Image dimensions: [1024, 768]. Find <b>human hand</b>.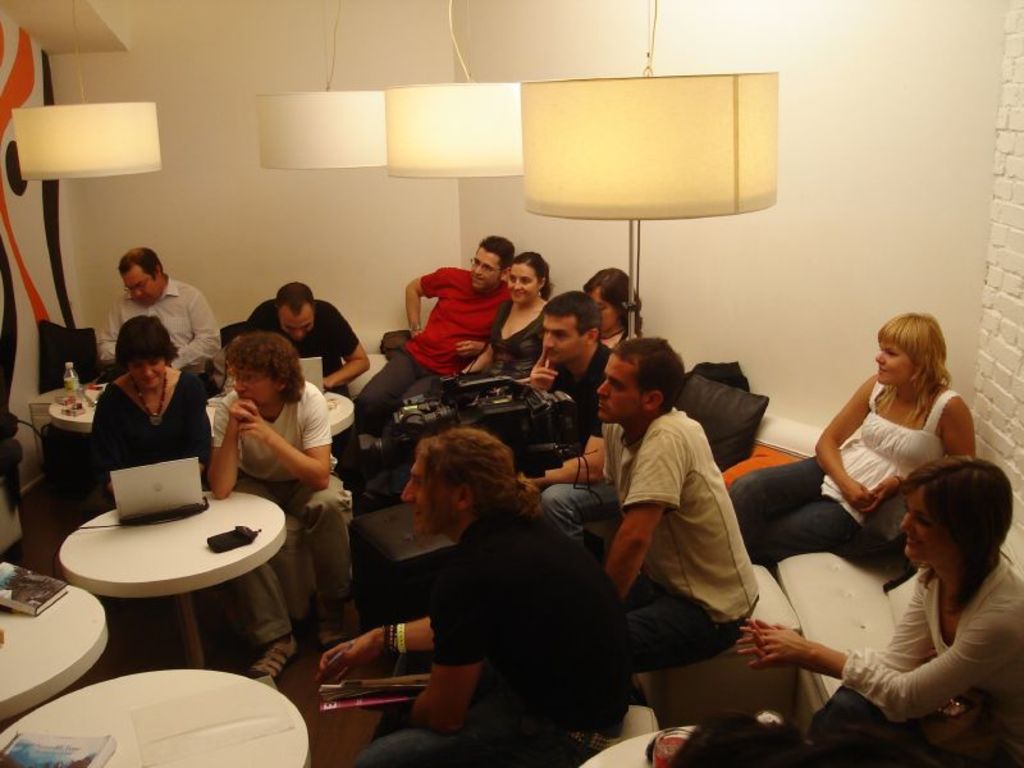
<bbox>242, 402, 270, 445</bbox>.
